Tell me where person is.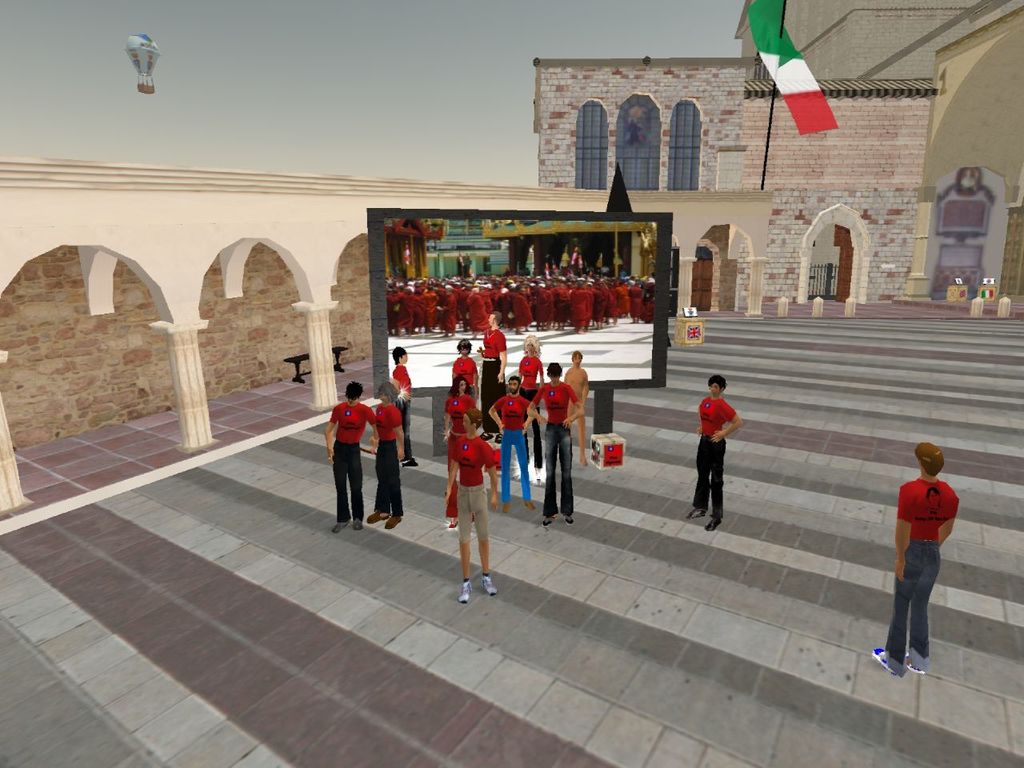
person is at rect(564, 351, 592, 470).
